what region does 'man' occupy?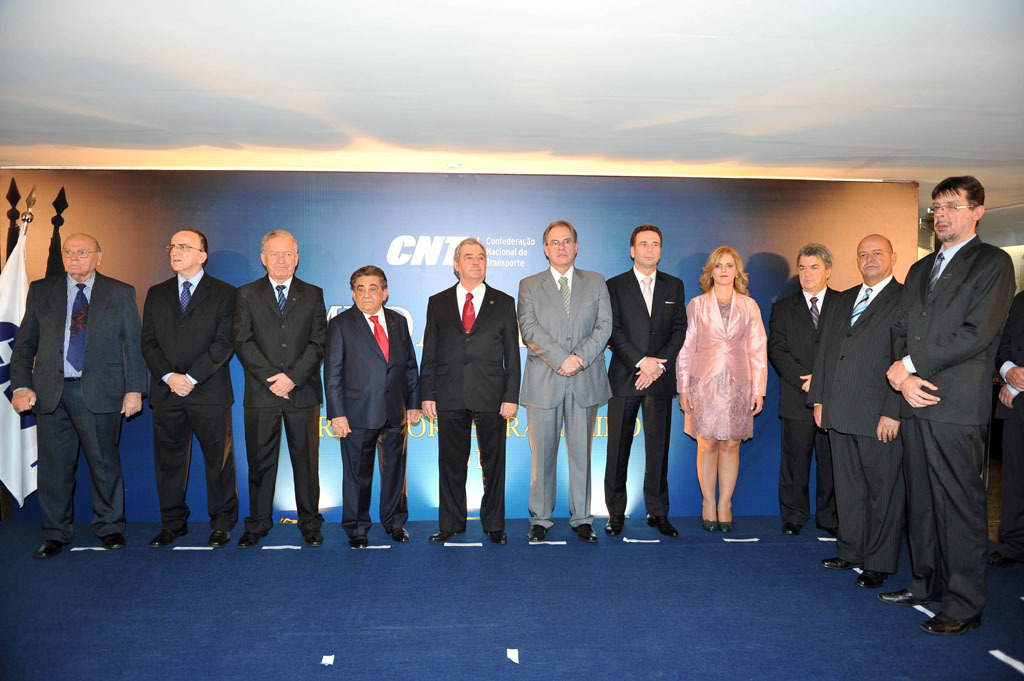
<bbox>990, 292, 1023, 565</bbox>.
